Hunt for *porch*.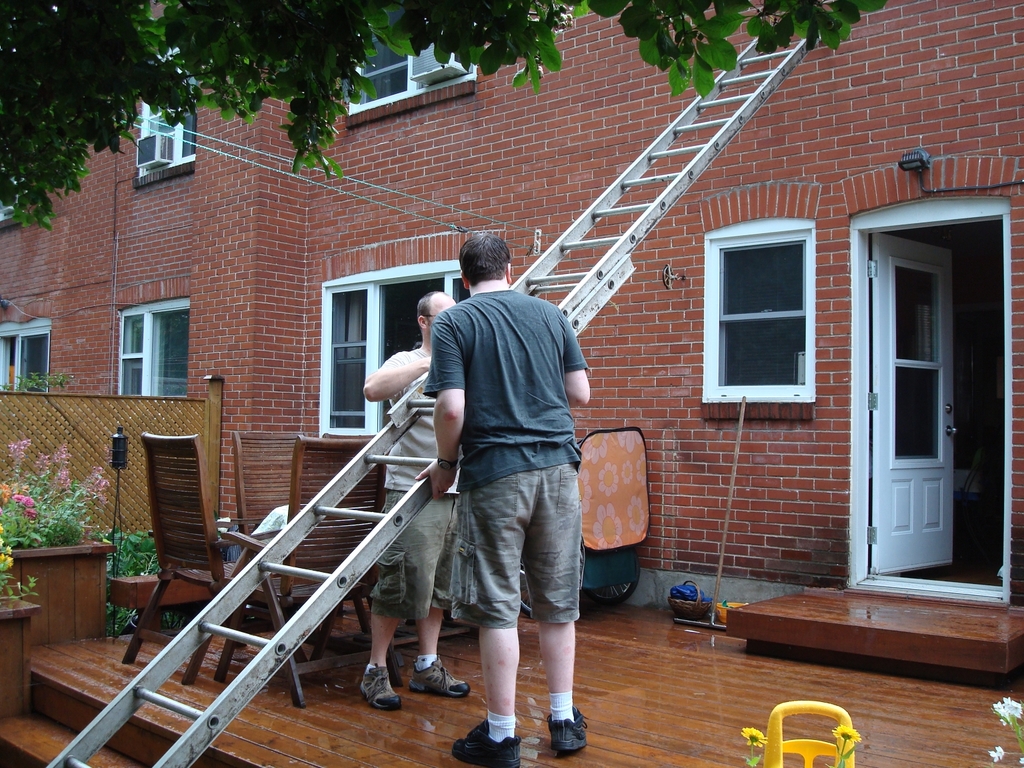
Hunted down at [0,373,1023,767].
